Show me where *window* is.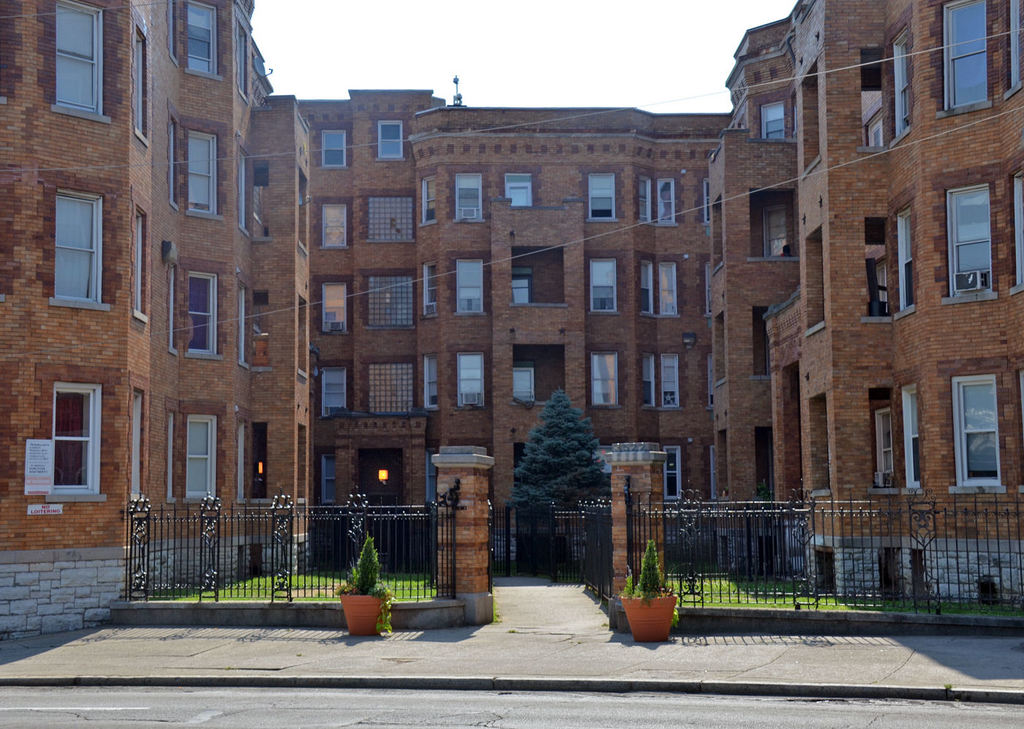
*window* is at 235,422,246,502.
